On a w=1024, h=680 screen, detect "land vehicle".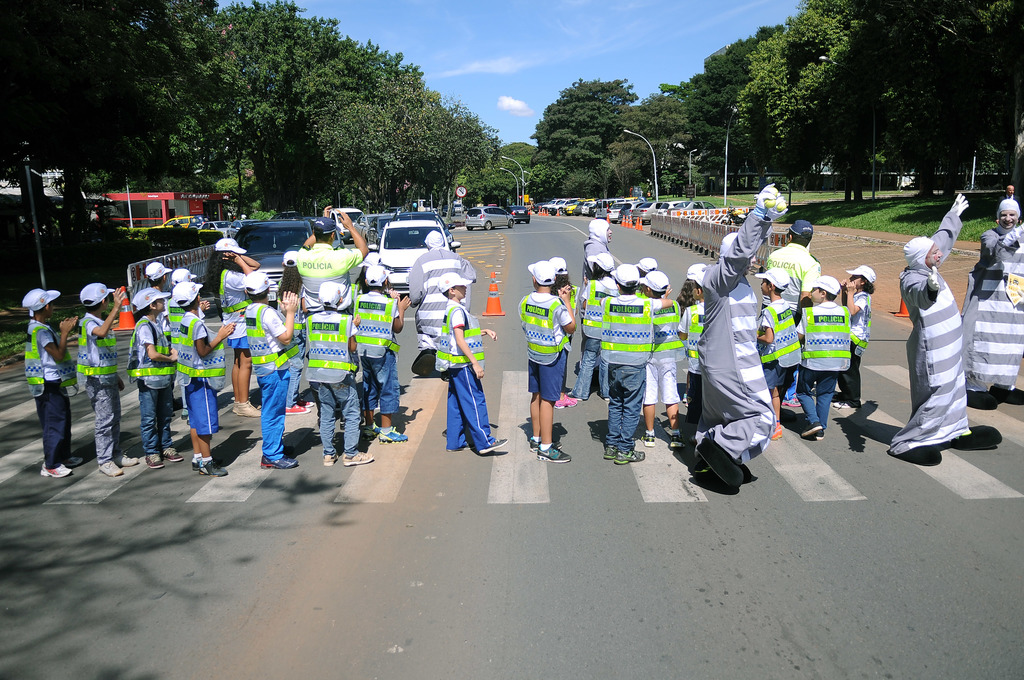
{"x1": 269, "y1": 207, "x2": 300, "y2": 219}.
